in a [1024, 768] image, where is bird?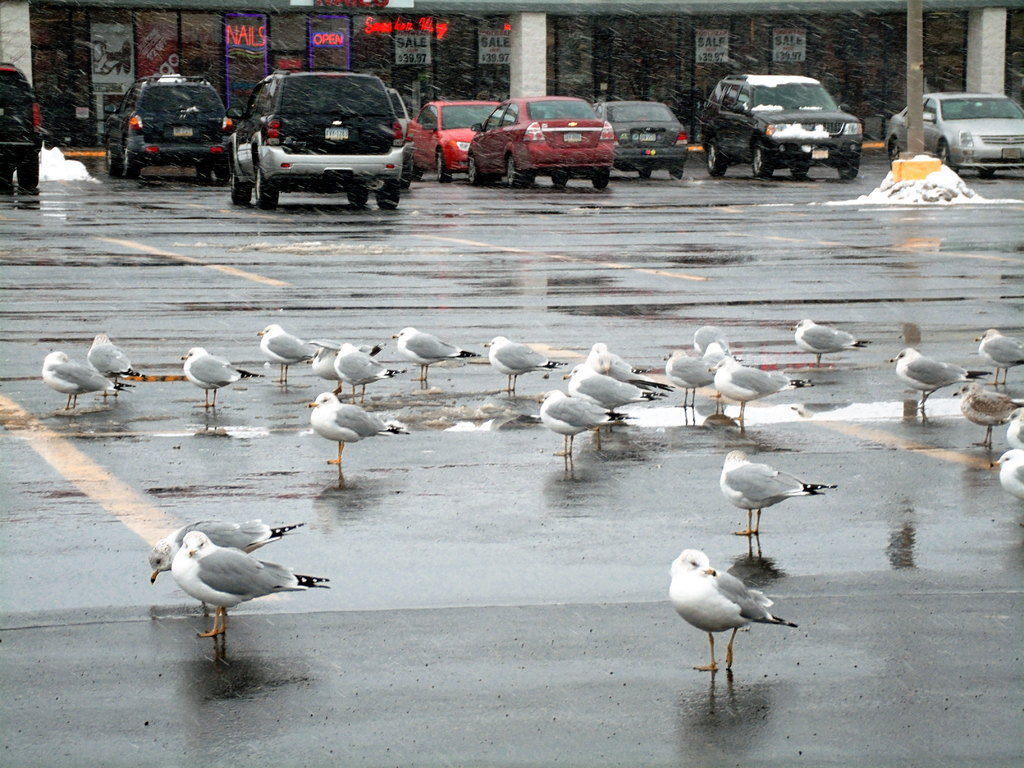
detection(172, 531, 333, 638).
